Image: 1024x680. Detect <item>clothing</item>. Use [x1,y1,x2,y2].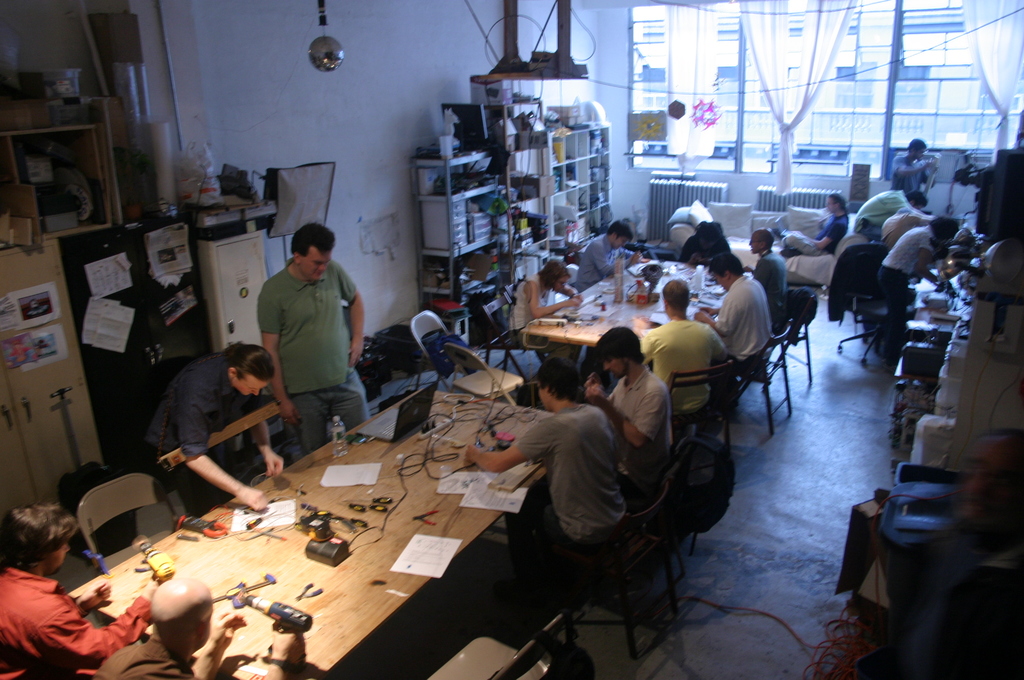
[856,188,911,240].
